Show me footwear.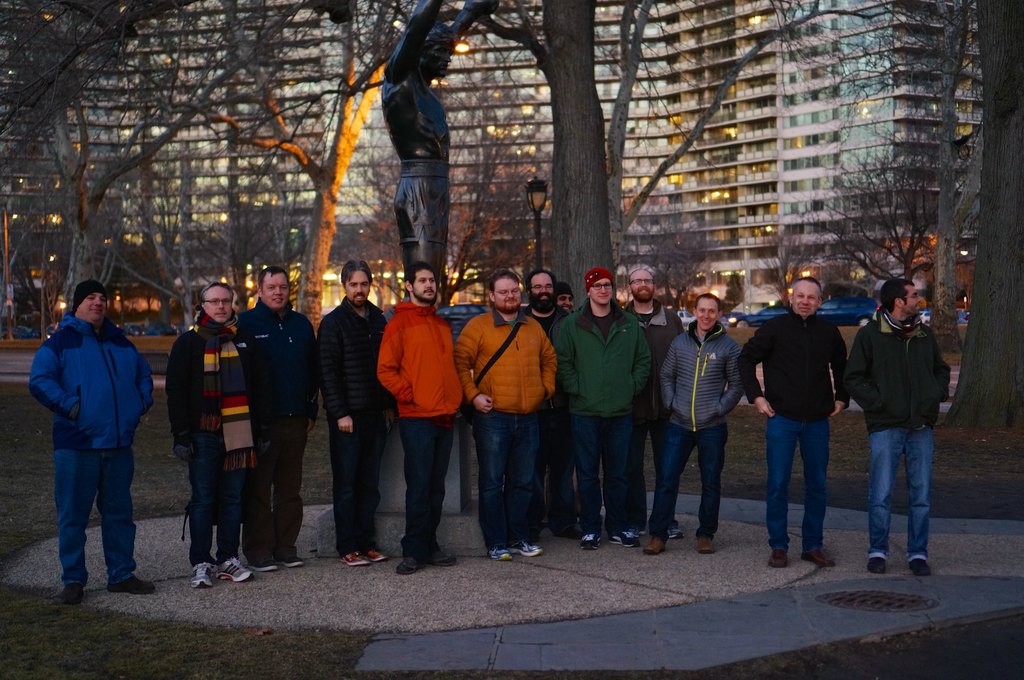
footwear is here: bbox(554, 528, 582, 539).
